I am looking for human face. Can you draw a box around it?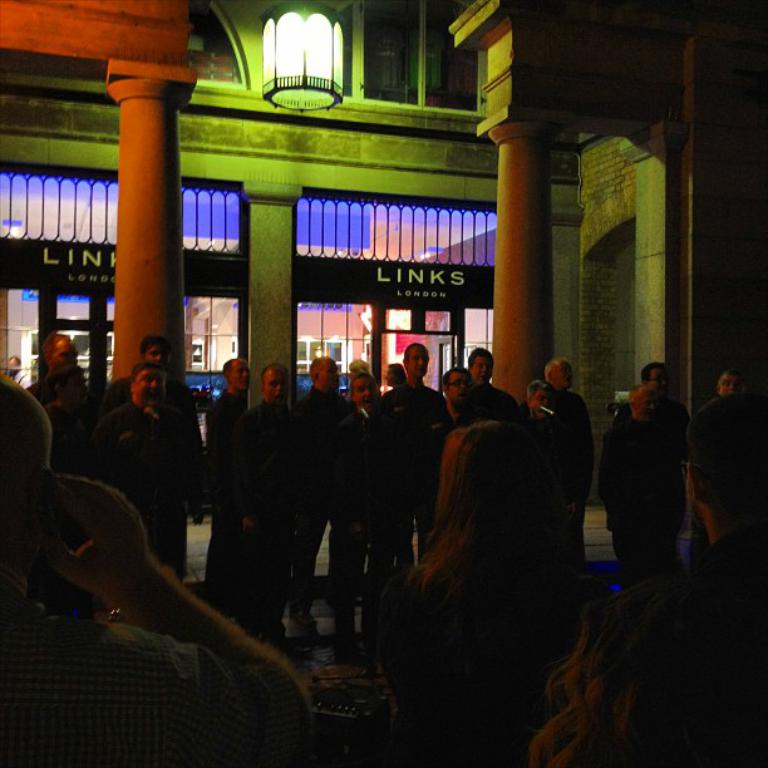
Sure, the bounding box is (448,371,467,394).
